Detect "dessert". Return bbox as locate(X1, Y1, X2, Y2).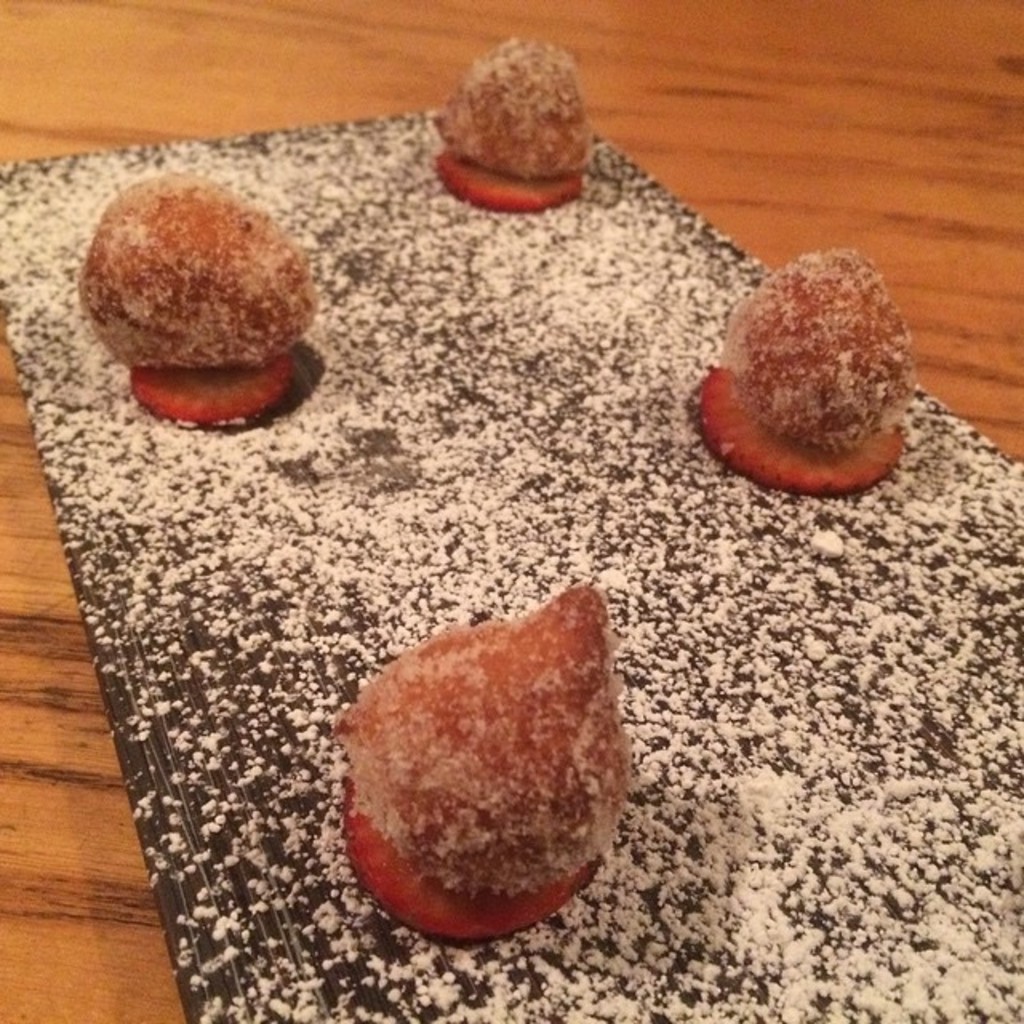
locate(331, 576, 608, 978).
